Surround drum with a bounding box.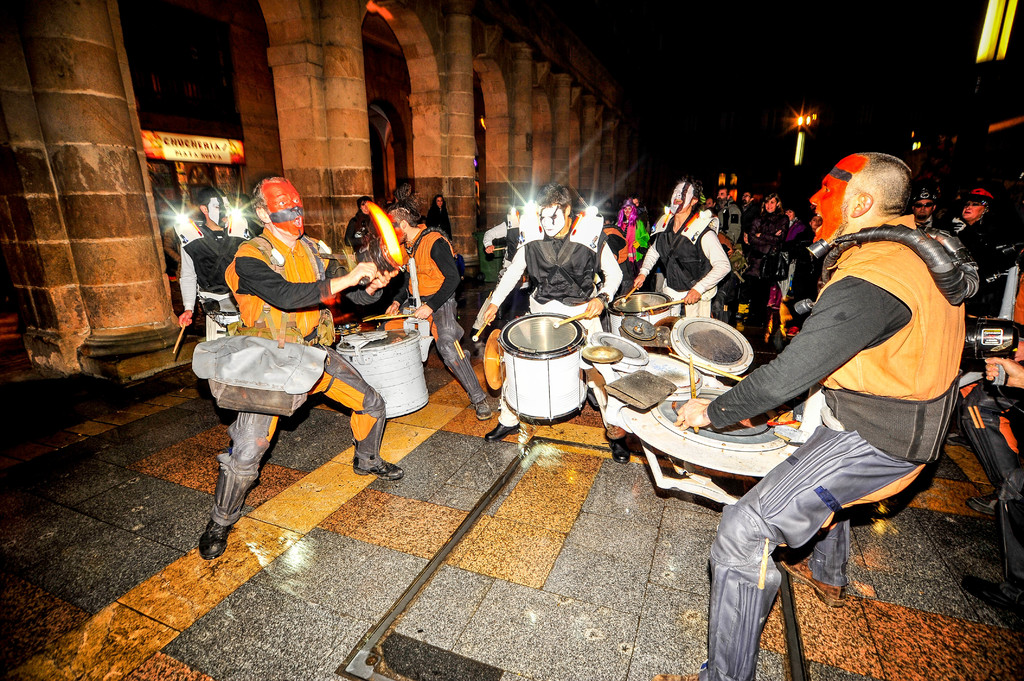
region(496, 269, 508, 287).
